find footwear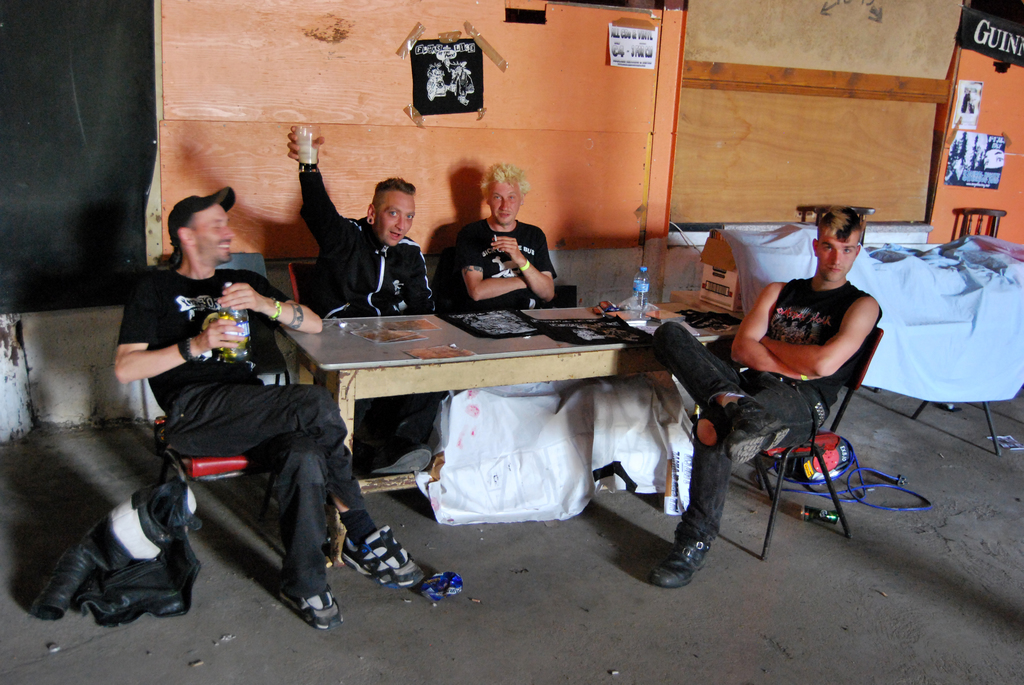
[left=650, top=537, right=714, bottom=585]
